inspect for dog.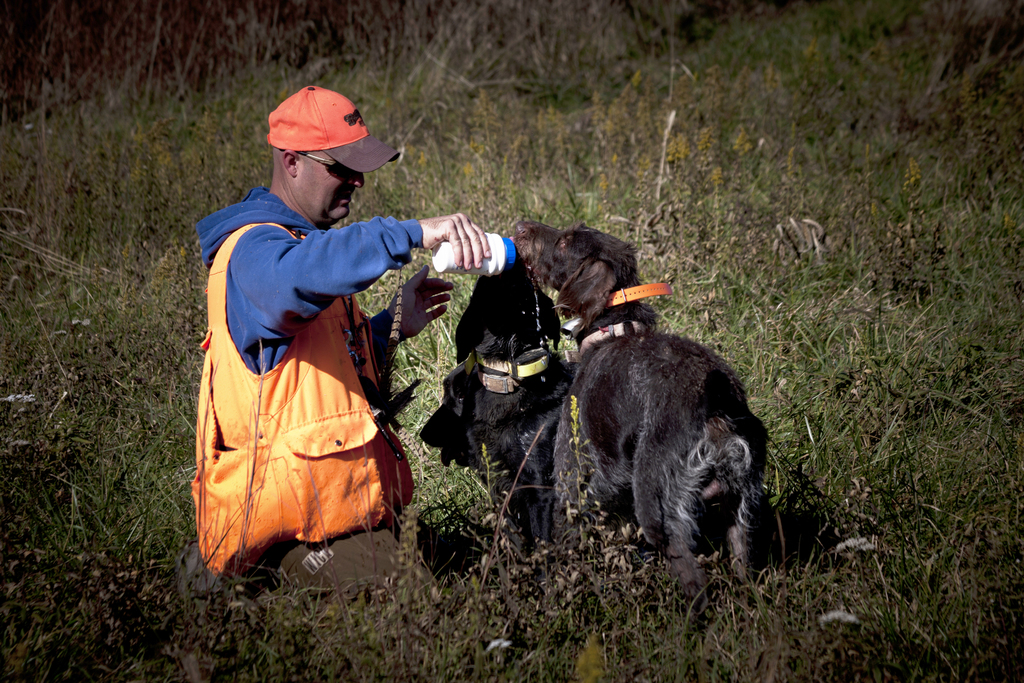
Inspection: bbox=(420, 251, 580, 563).
